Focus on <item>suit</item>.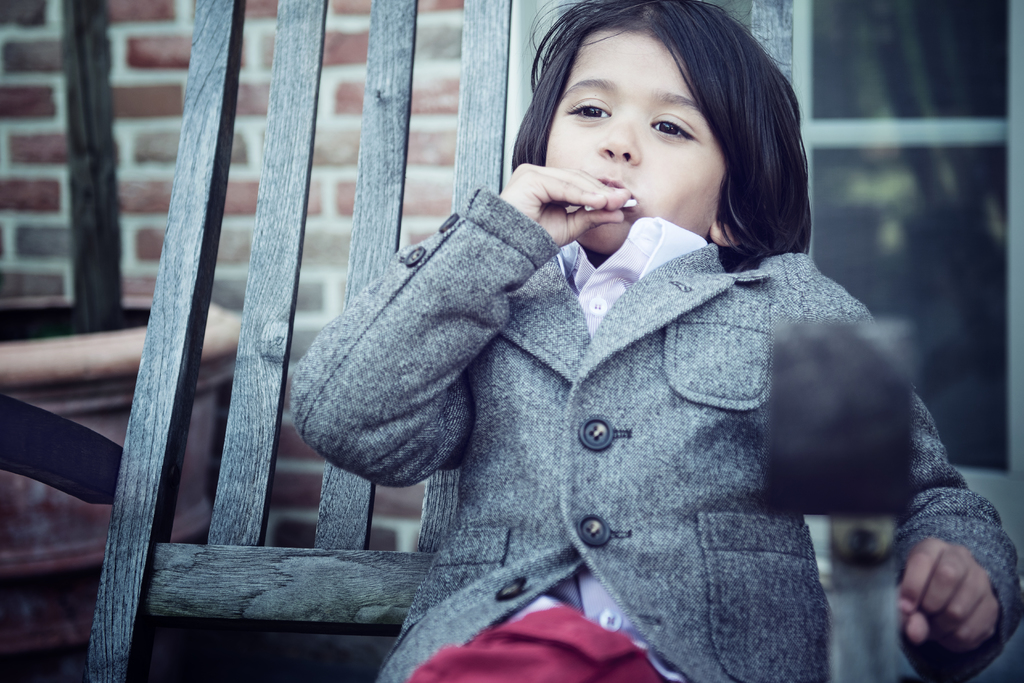
Focused at l=292, t=189, r=1023, b=682.
